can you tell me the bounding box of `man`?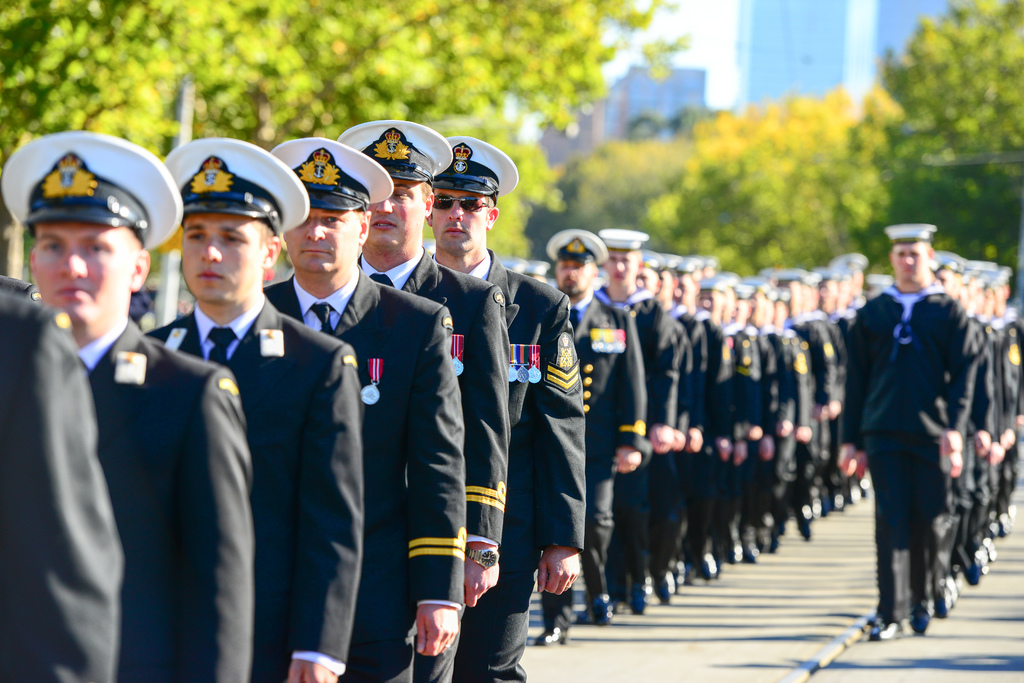
[419,141,598,682].
